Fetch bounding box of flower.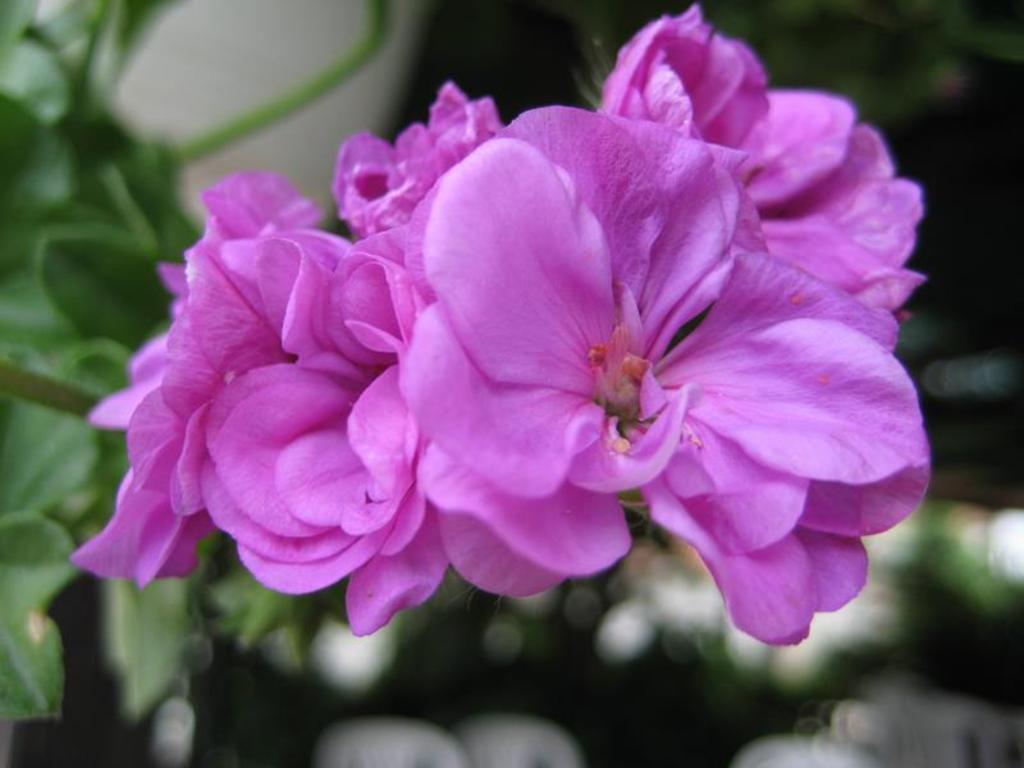
Bbox: x1=76 y1=178 x2=315 y2=591.
